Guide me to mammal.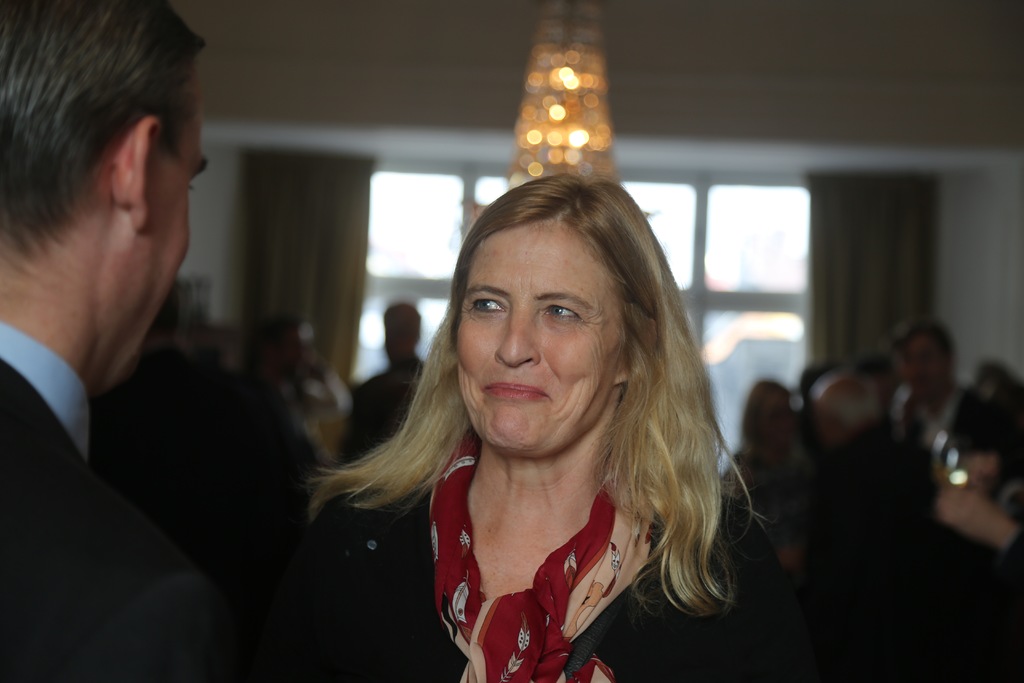
Guidance: x1=760, y1=362, x2=930, y2=682.
